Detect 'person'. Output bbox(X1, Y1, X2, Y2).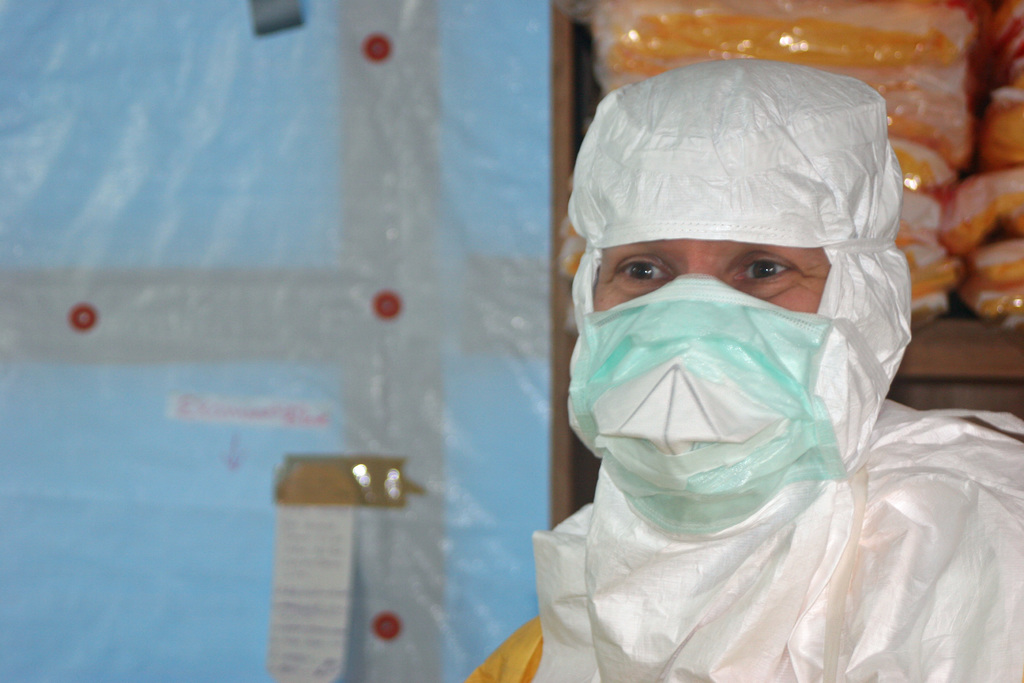
bbox(472, 60, 1023, 682).
